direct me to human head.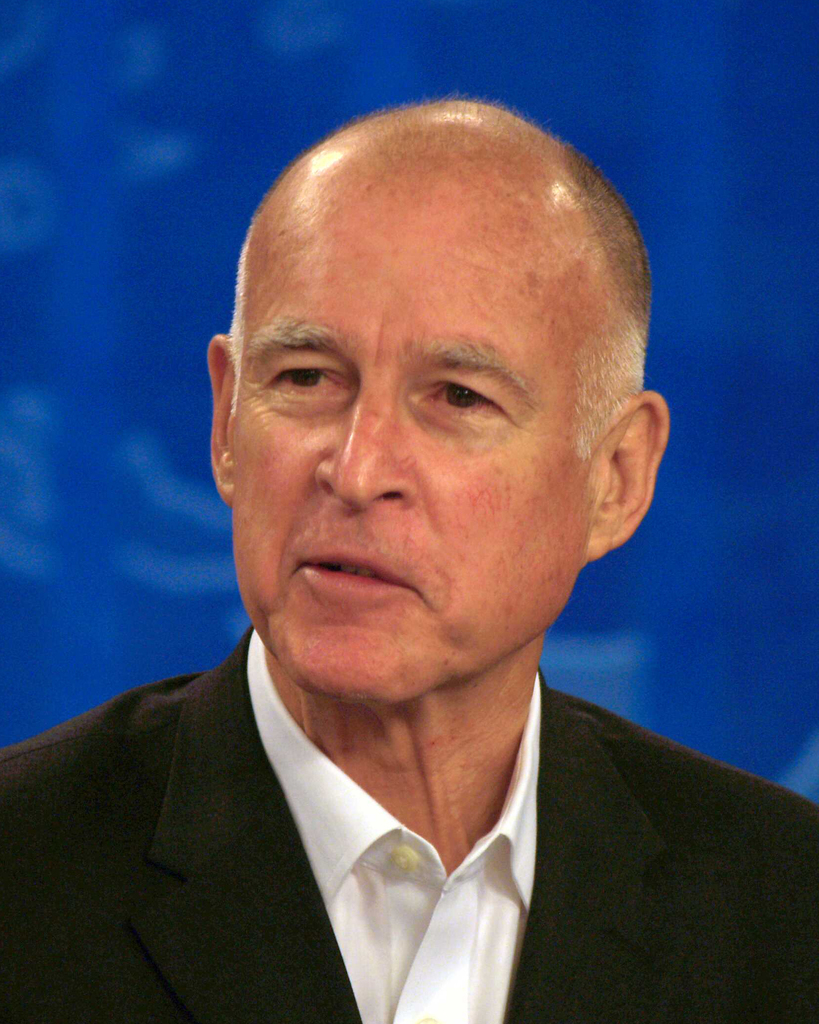
Direction: pyautogui.locateOnScreen(212, 92, 657, 657).
